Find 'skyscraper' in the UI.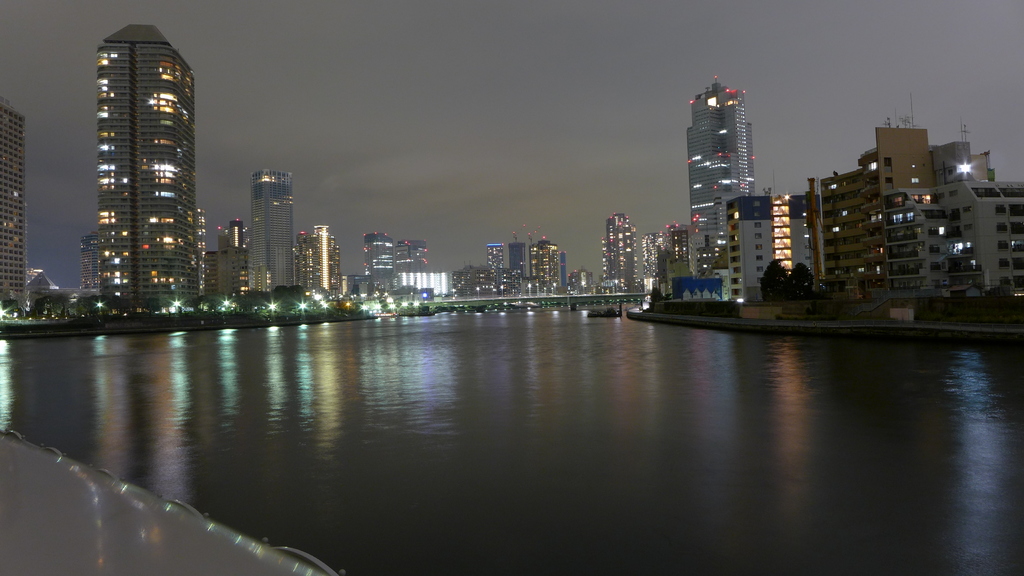
UI element at (x1=248, y1=168, x2=296, y2=298).
